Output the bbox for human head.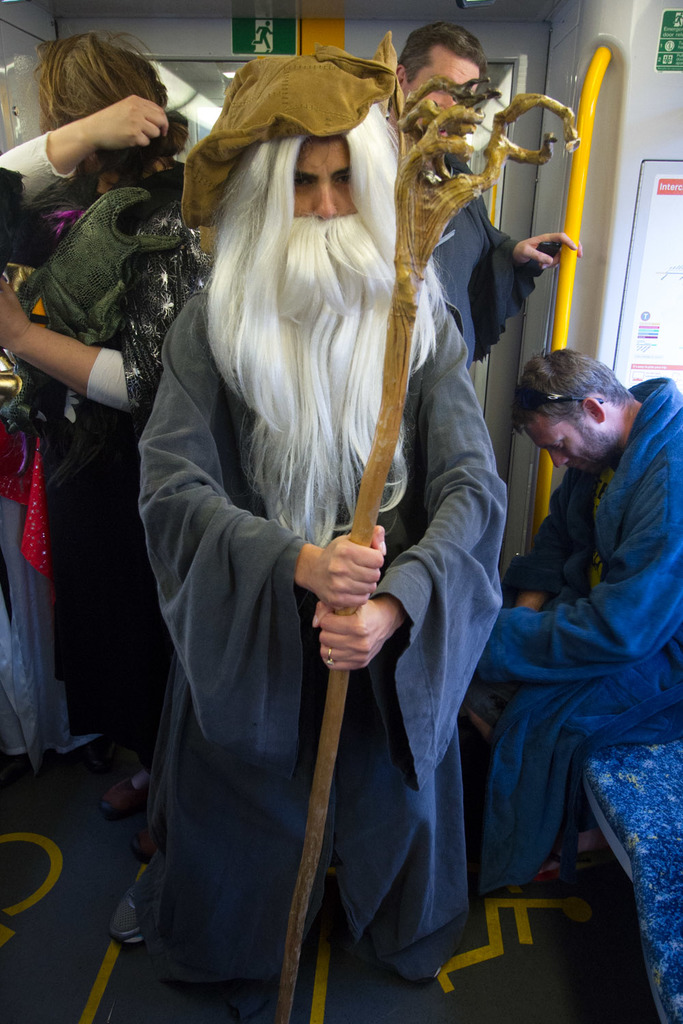
(x1=183, y1=51, x2=402, y2=274).
